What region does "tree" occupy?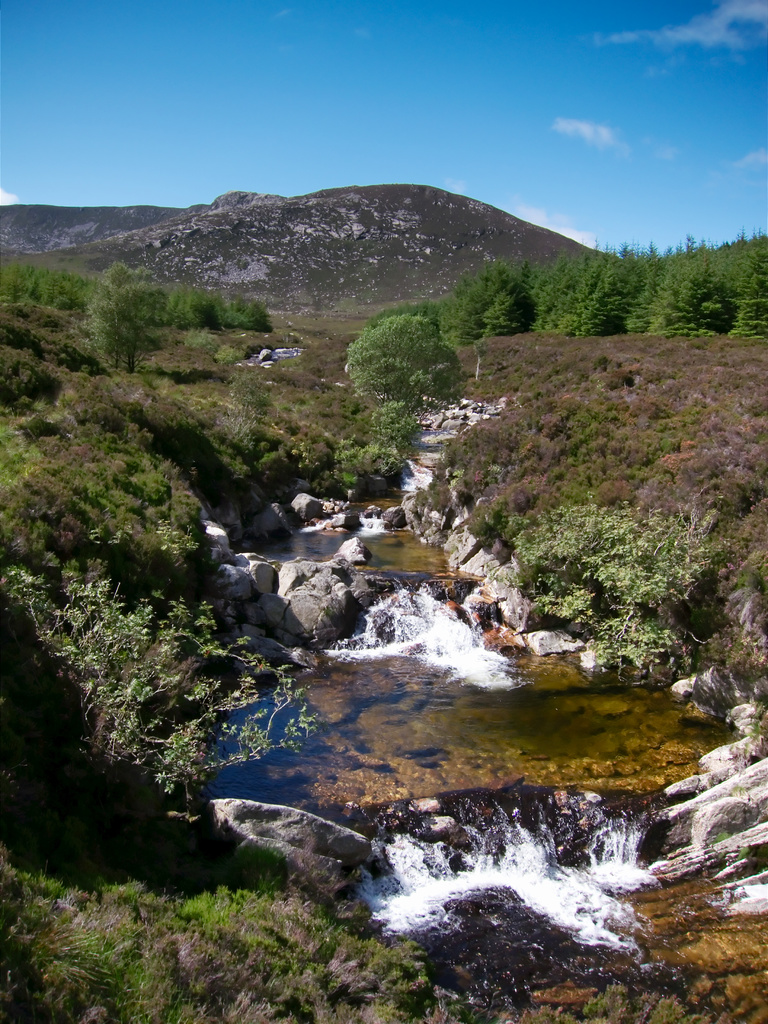
box=[334, 431, 420, 504].
